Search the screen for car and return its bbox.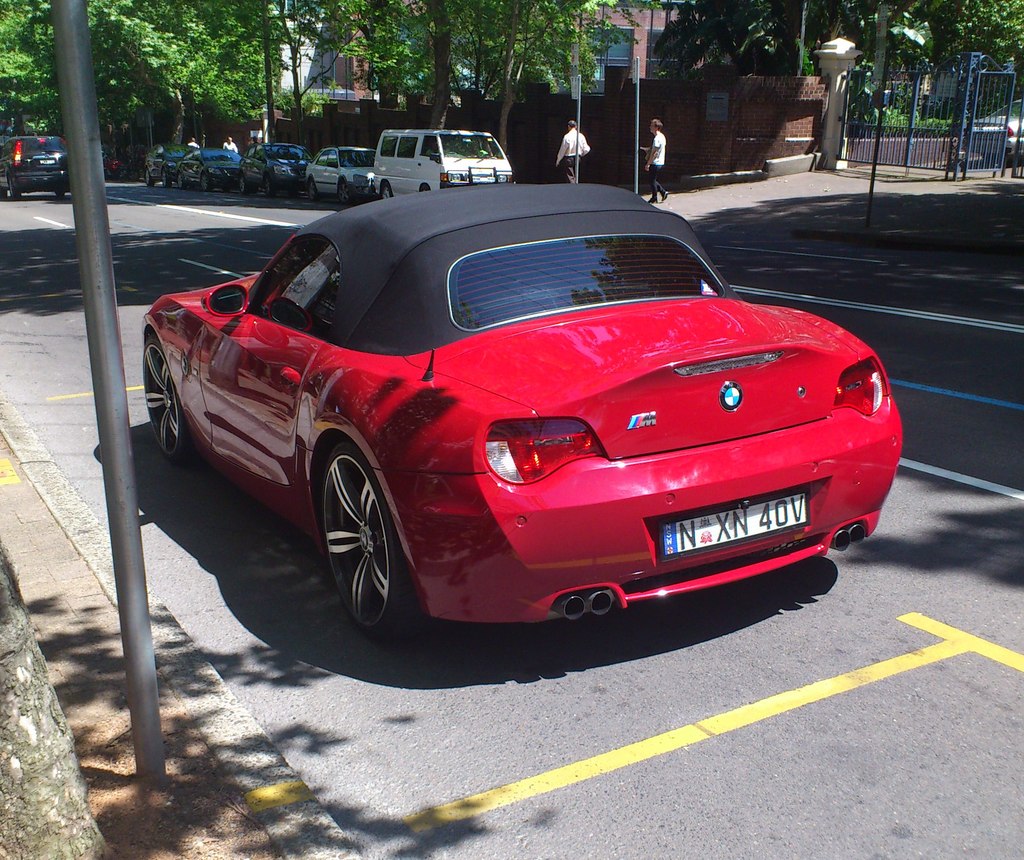
Found: locate(140, 198, 887, 661).
